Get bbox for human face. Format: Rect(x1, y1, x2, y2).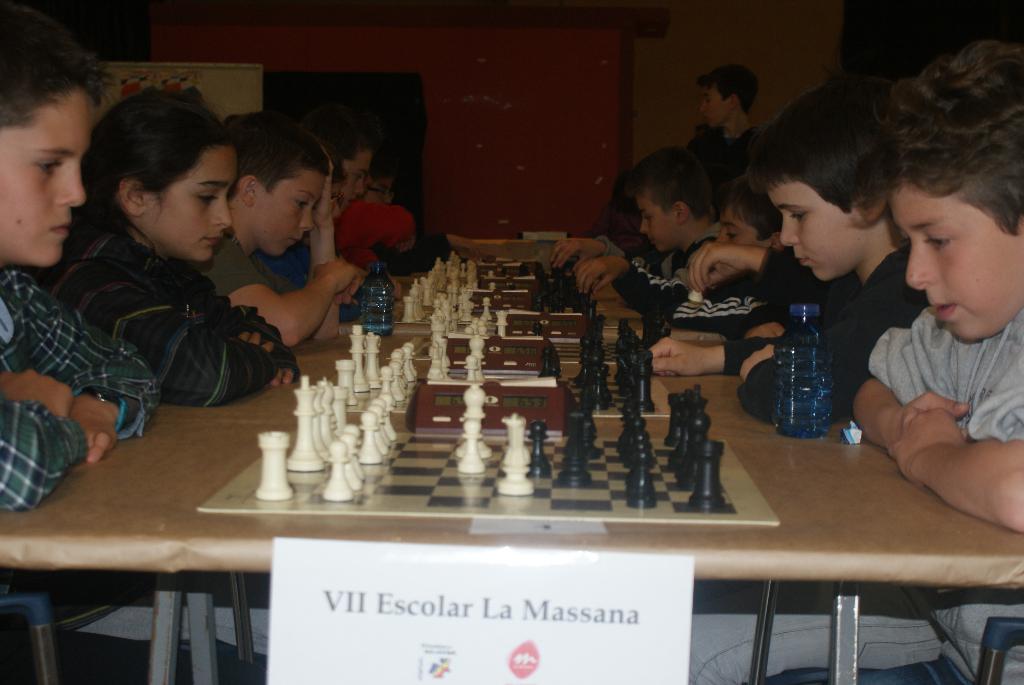
Rect(0, 83, 85, 267).
